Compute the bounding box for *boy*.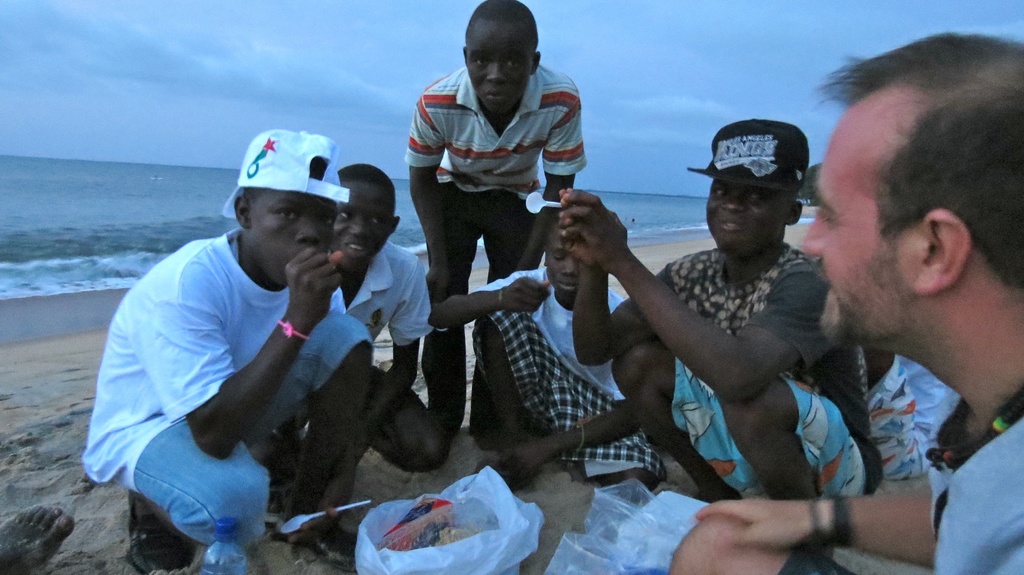
(left=83, top=127, right=374, bottom=574).
